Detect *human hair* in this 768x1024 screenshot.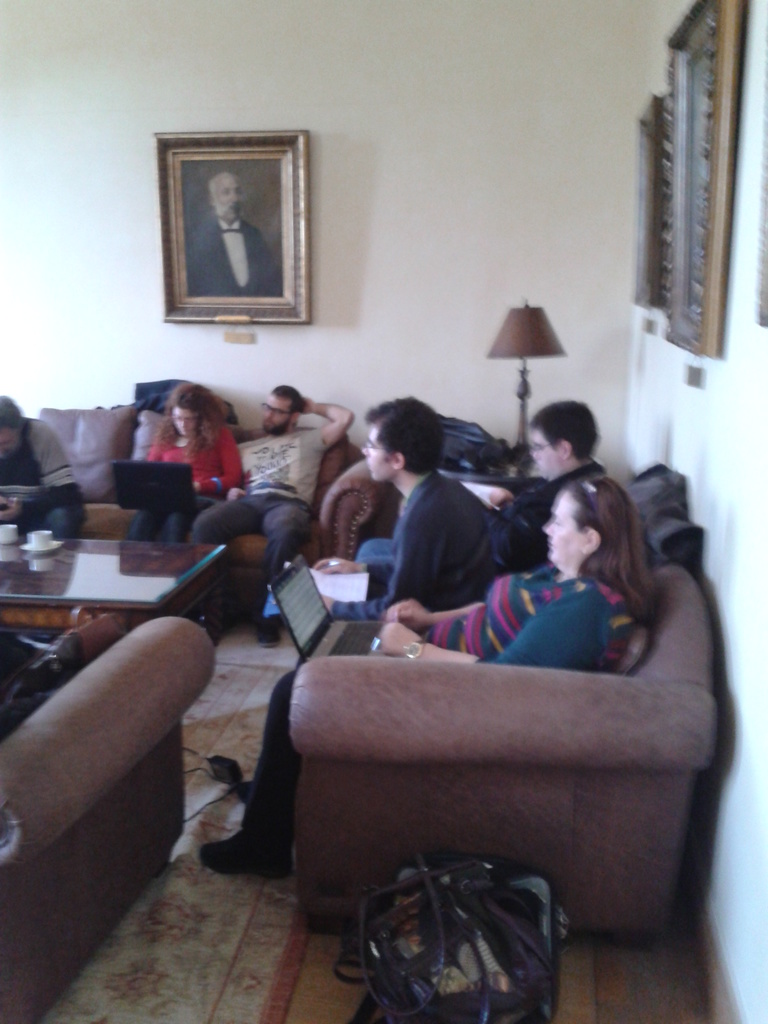
Detection: l=151, t=384, r=227, b=463.
